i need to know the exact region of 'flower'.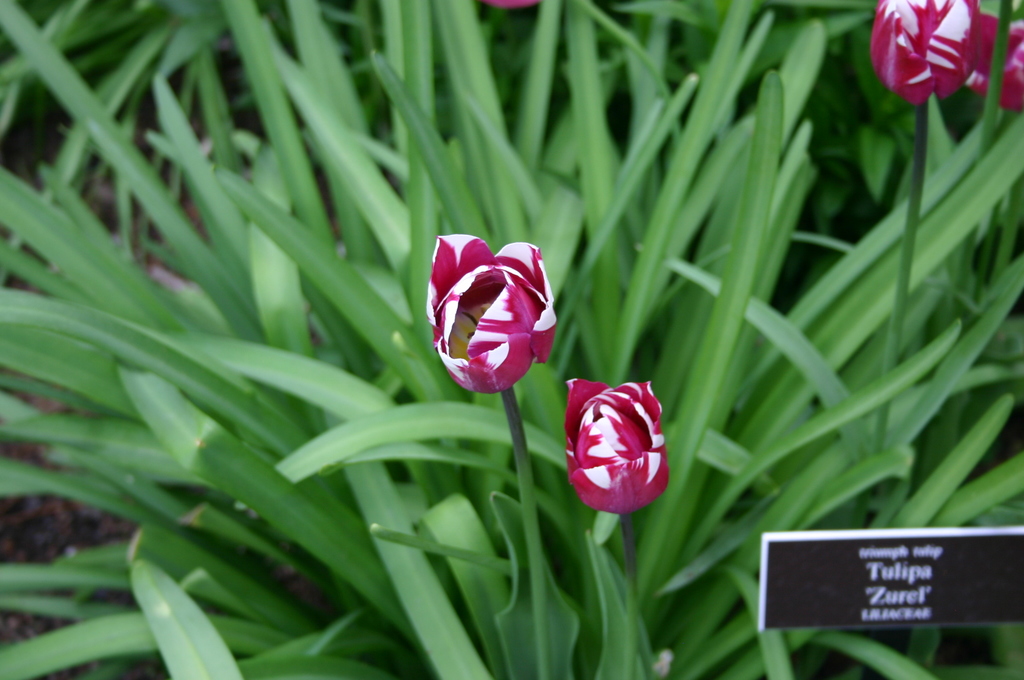
Region: left=868, top=0, right=977, bottom=108.
